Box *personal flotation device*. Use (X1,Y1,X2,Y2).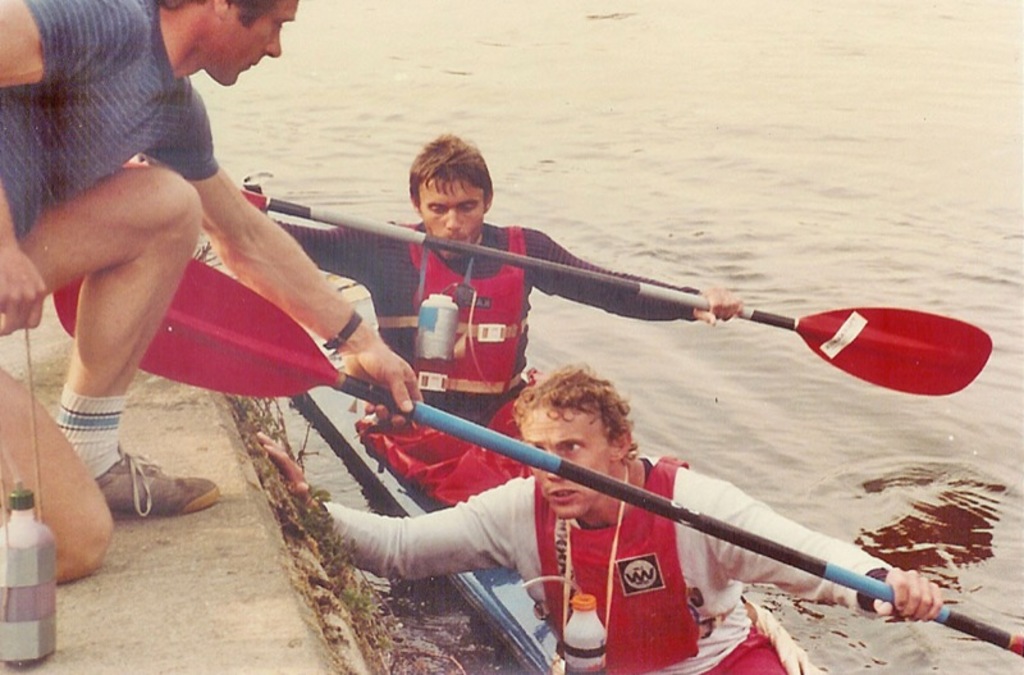
(549,448,692,674).
